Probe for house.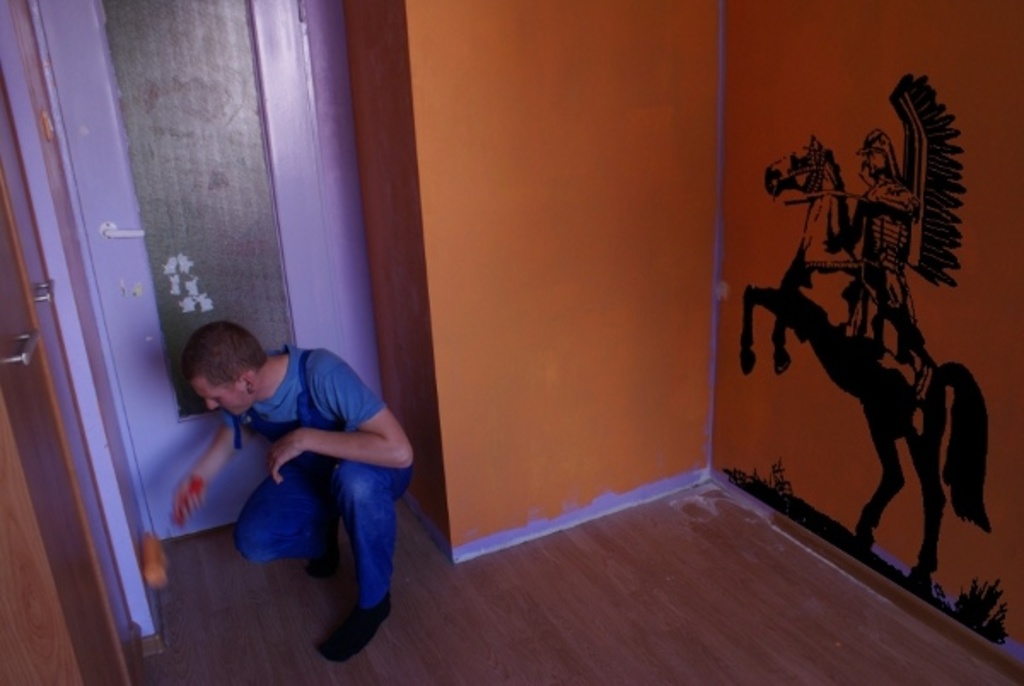
Probe result: <box>0,0,1022,684</box>.
